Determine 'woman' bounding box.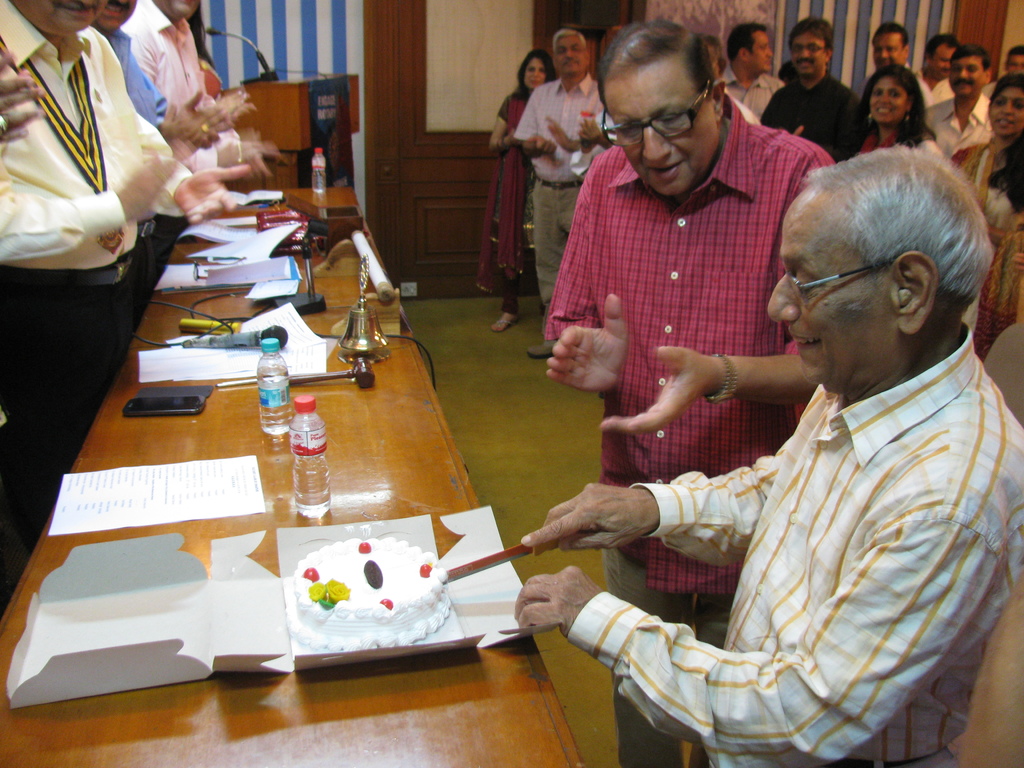
Determined: bbox=(948, 74, 1023, 254).
